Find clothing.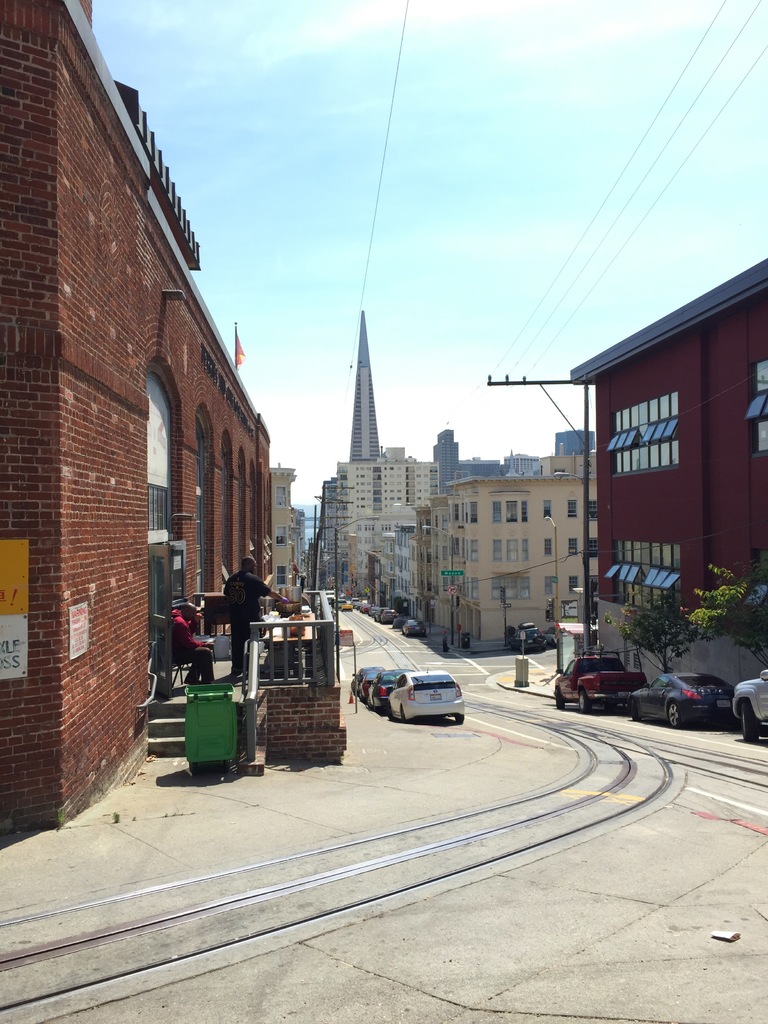
bbox=[223, 567, 269, 682].
